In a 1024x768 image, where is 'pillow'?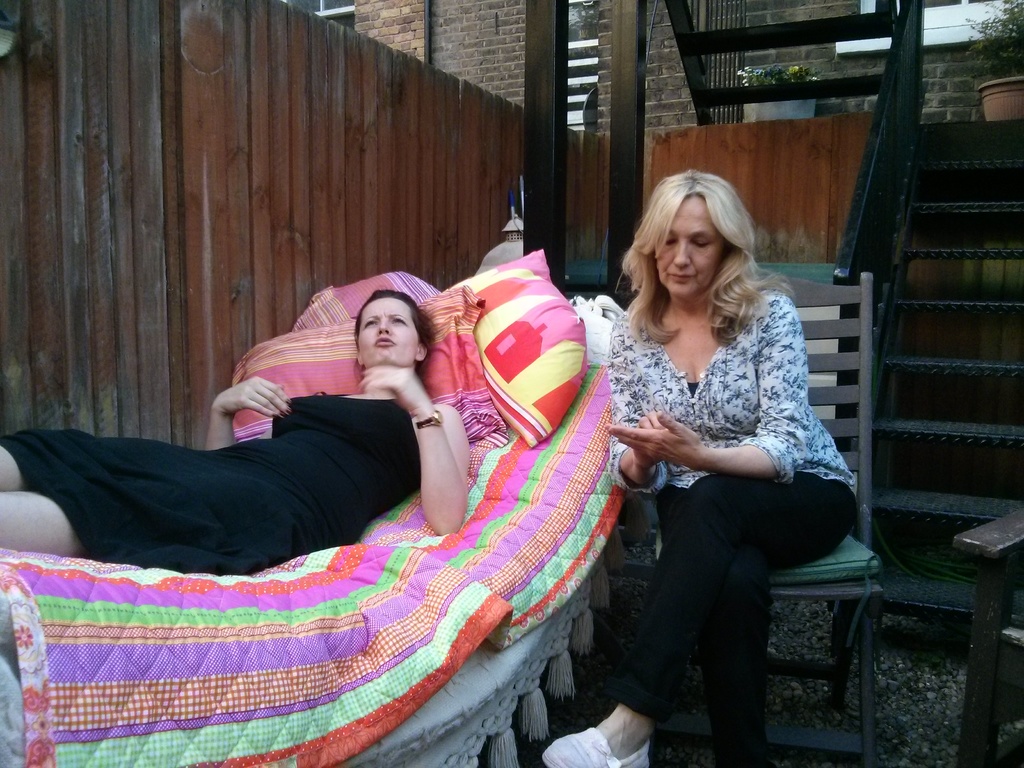
bbox=(232, 285, 505, 463).
